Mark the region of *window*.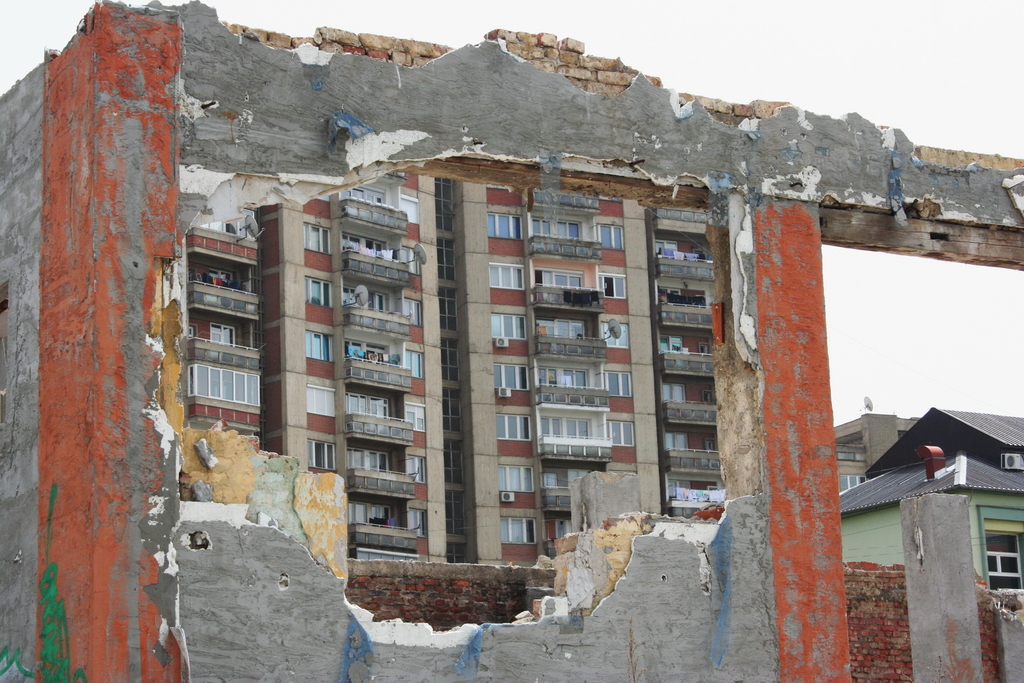
Region: left=404, top=296, right=422, bottom=330.
